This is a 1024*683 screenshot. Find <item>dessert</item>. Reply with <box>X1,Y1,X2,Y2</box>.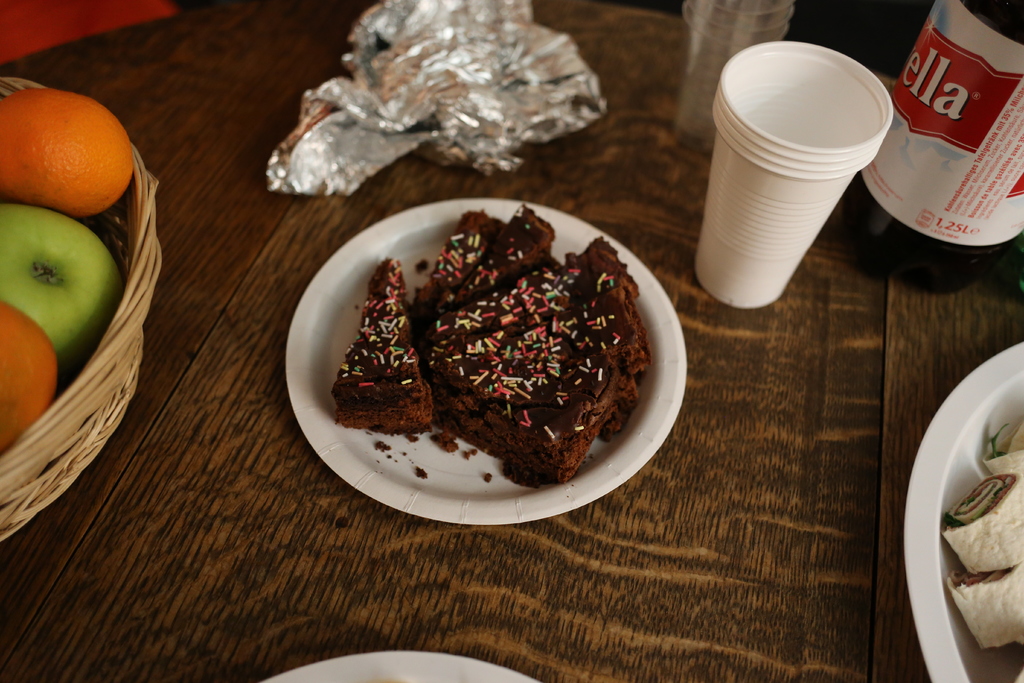
<box>0,86,137,218</box>.
